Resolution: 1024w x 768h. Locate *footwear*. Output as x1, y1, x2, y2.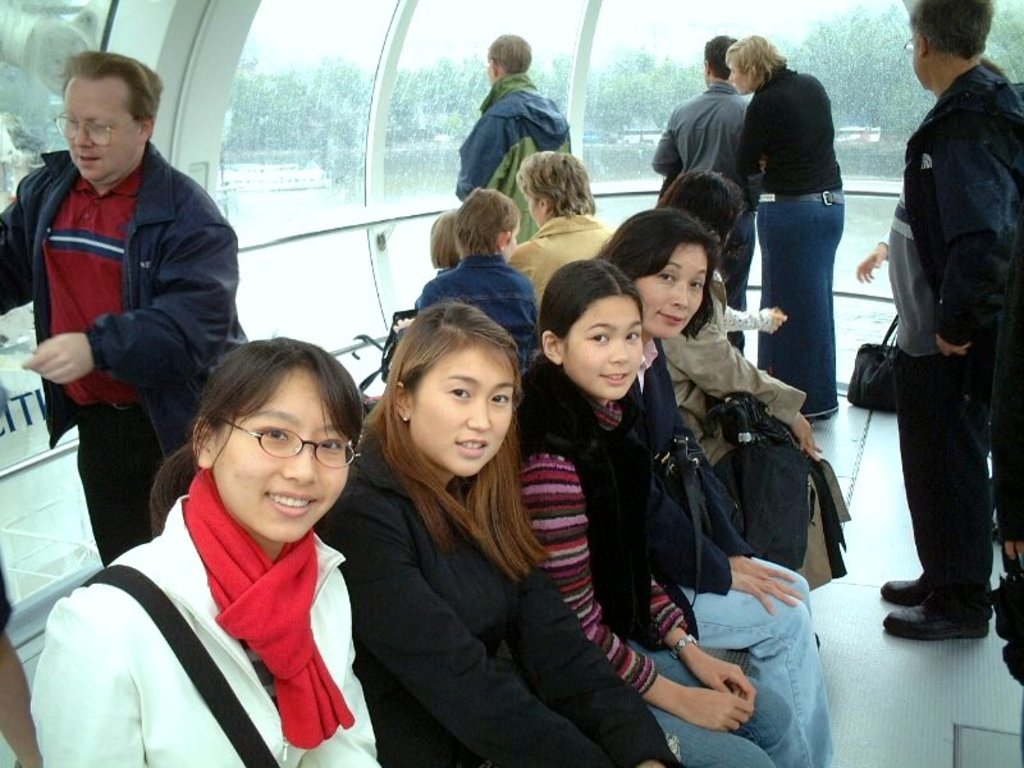
998, 540, 1023, 572.
